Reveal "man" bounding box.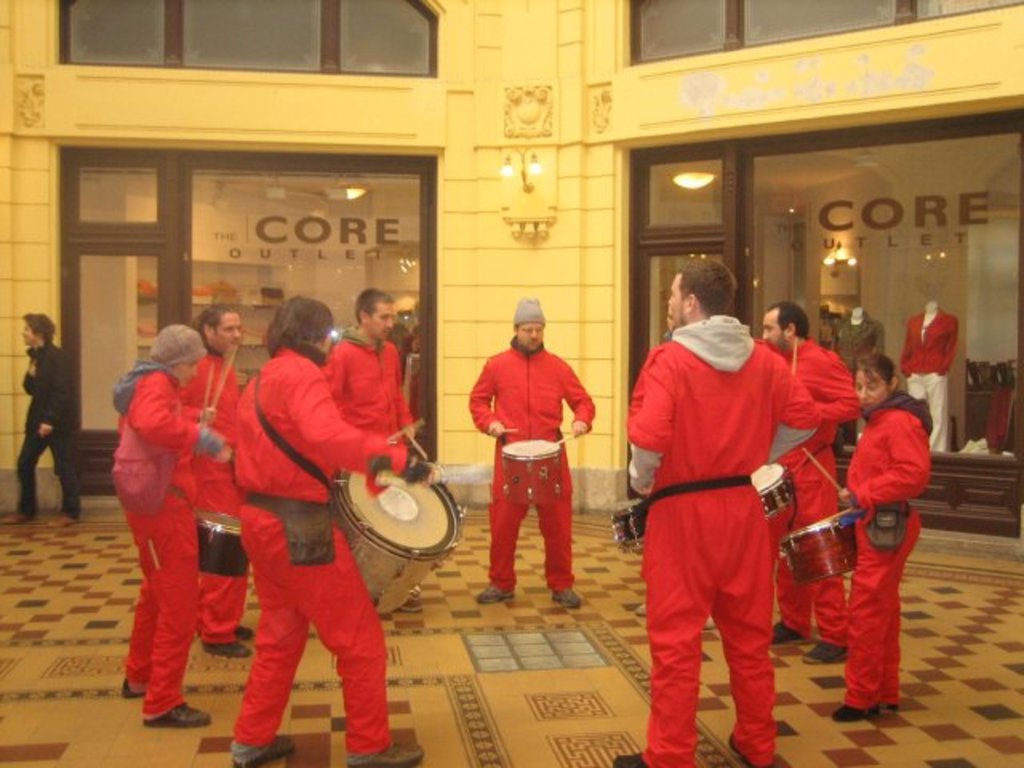
Revealed: [x1=768, y1=302, x2=870, y2=662].
